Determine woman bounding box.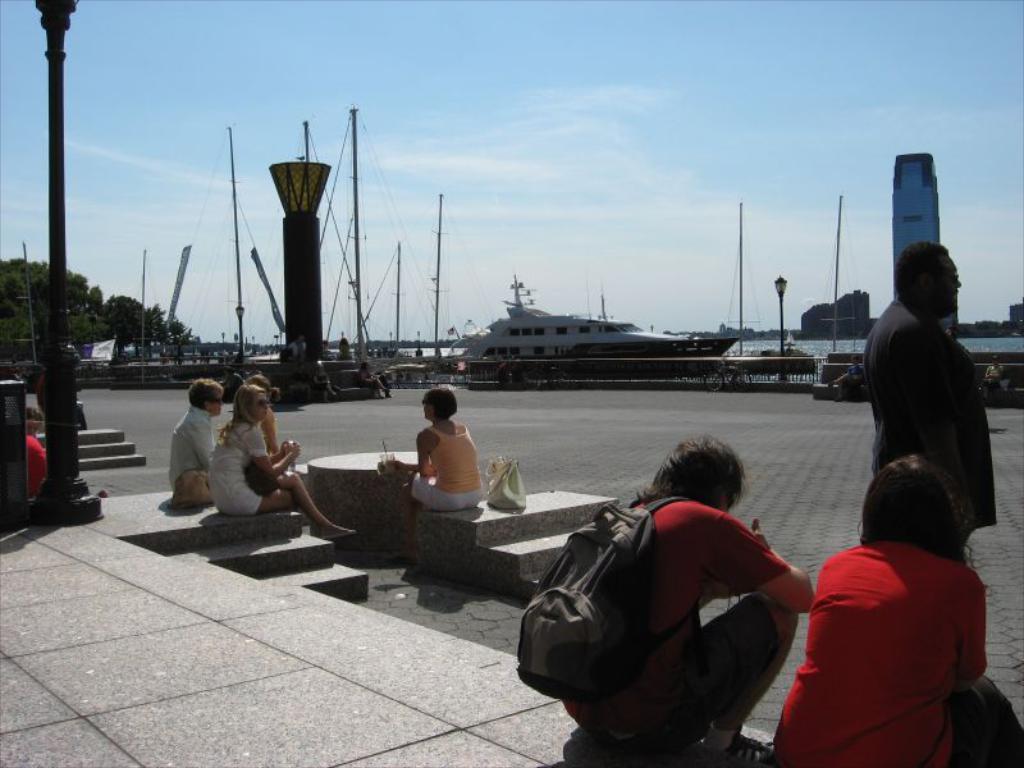
Determined: bbox(768, 433, 1000, 754).
